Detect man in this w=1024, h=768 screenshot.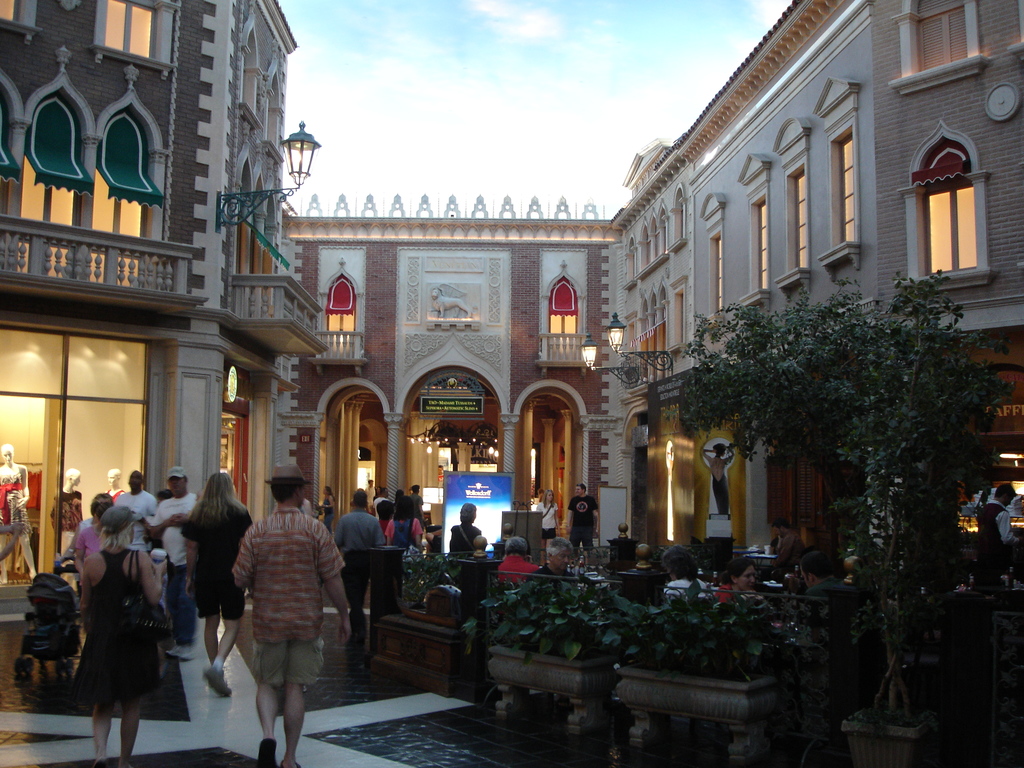
Detection: locate(221, 476, 333, 748).
